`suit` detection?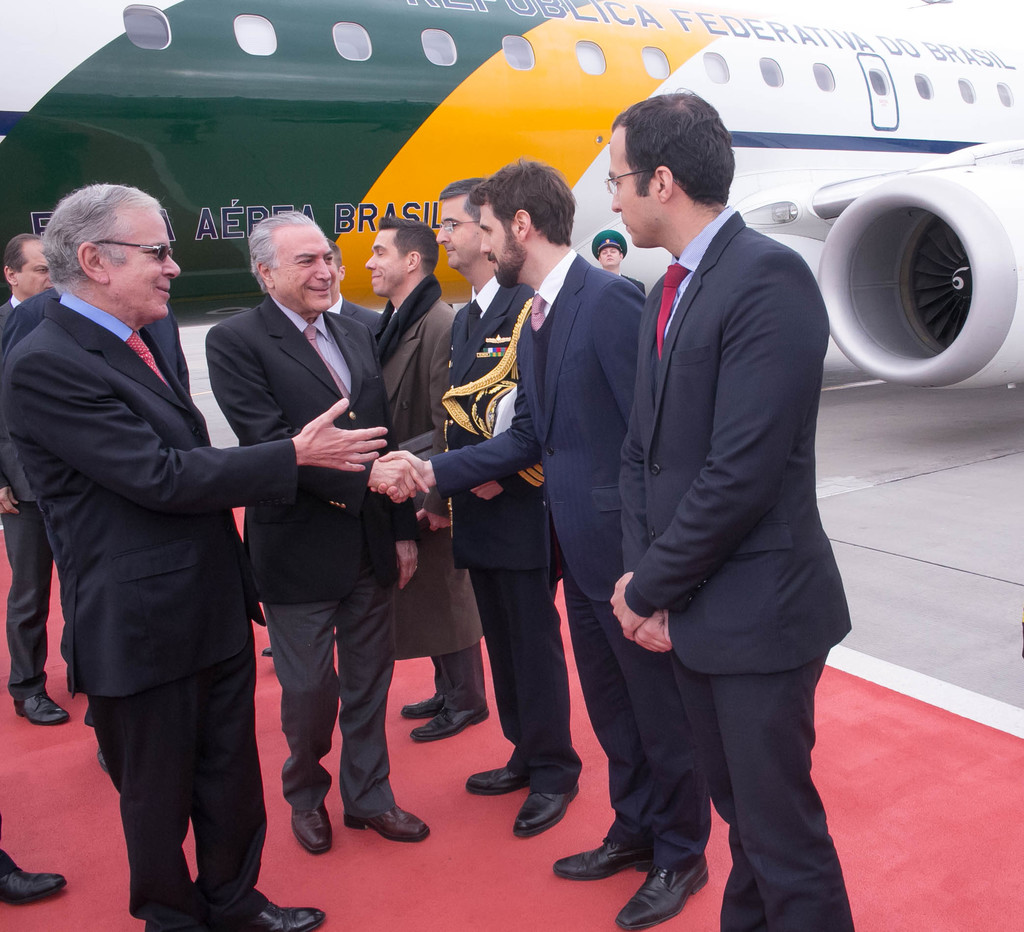
<box>0,293,58,698</box>
